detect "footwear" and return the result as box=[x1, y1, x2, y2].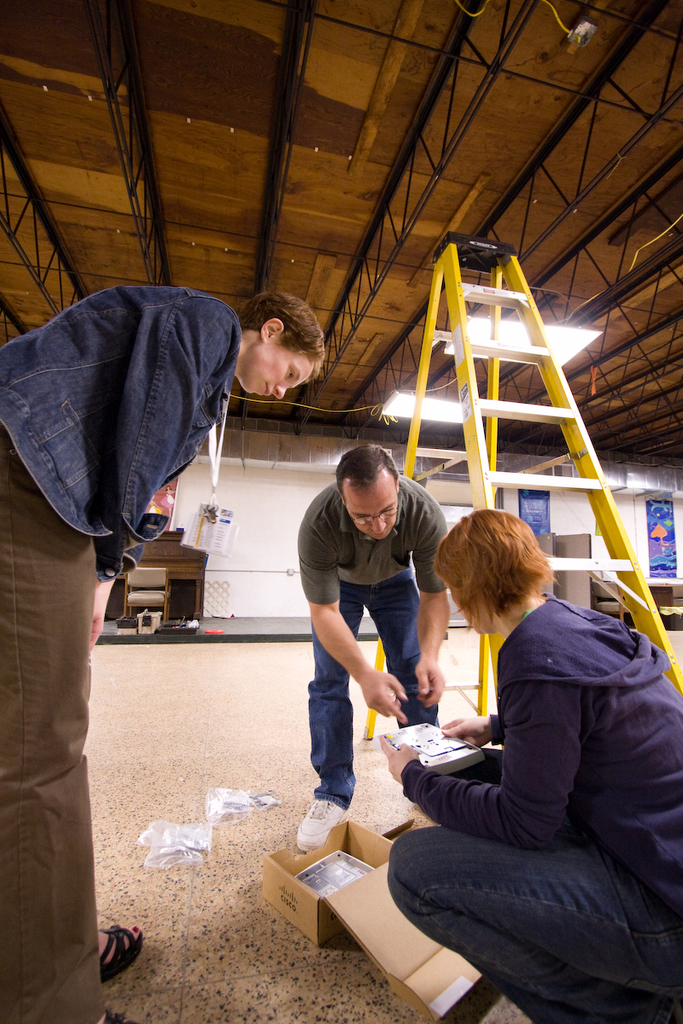
box=[98, 922, 144, 980].
